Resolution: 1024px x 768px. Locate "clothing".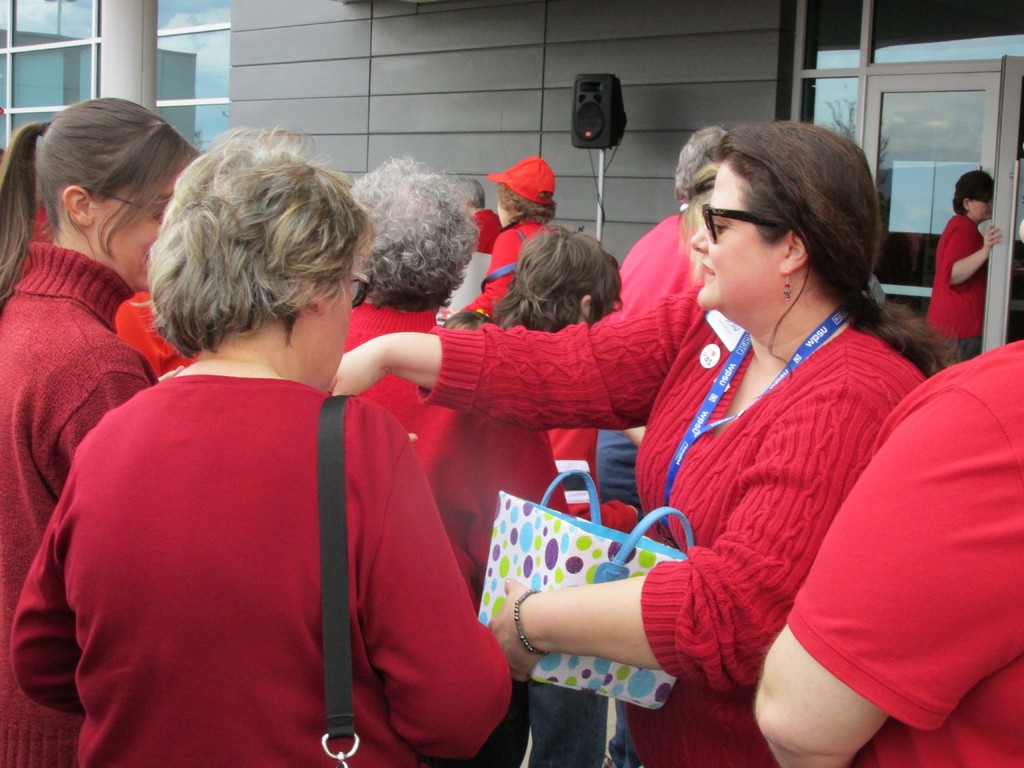
[x1=39, y1=287, x2=480, y2=760].
